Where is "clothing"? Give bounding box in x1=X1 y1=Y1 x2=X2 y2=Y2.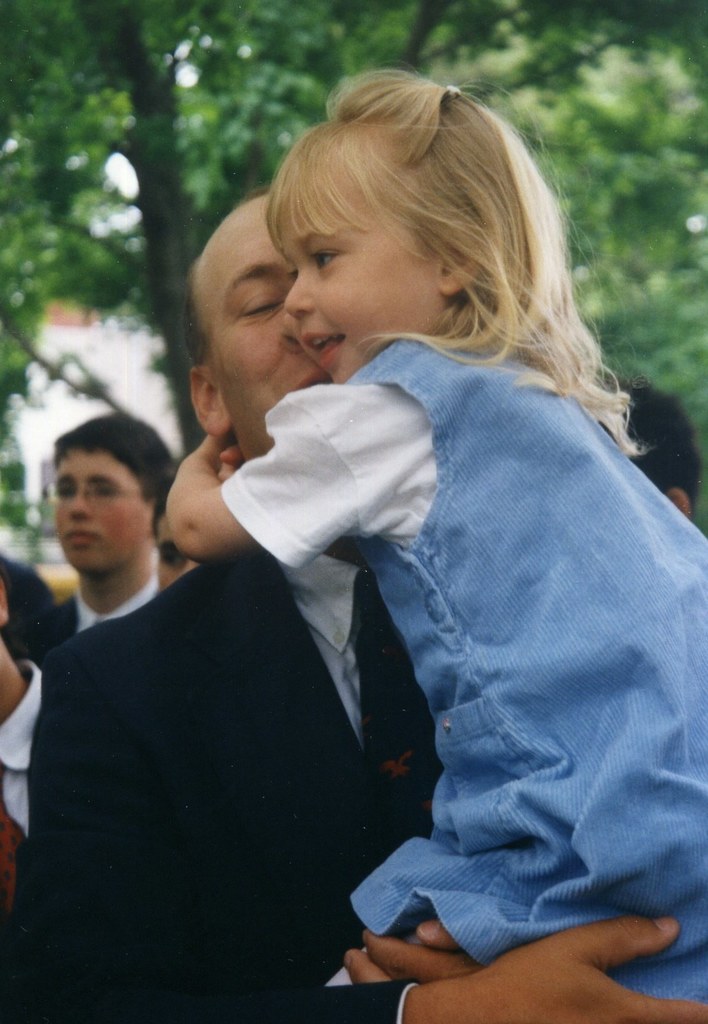
x1=0 y1=657 x2=45 y2=1020.
